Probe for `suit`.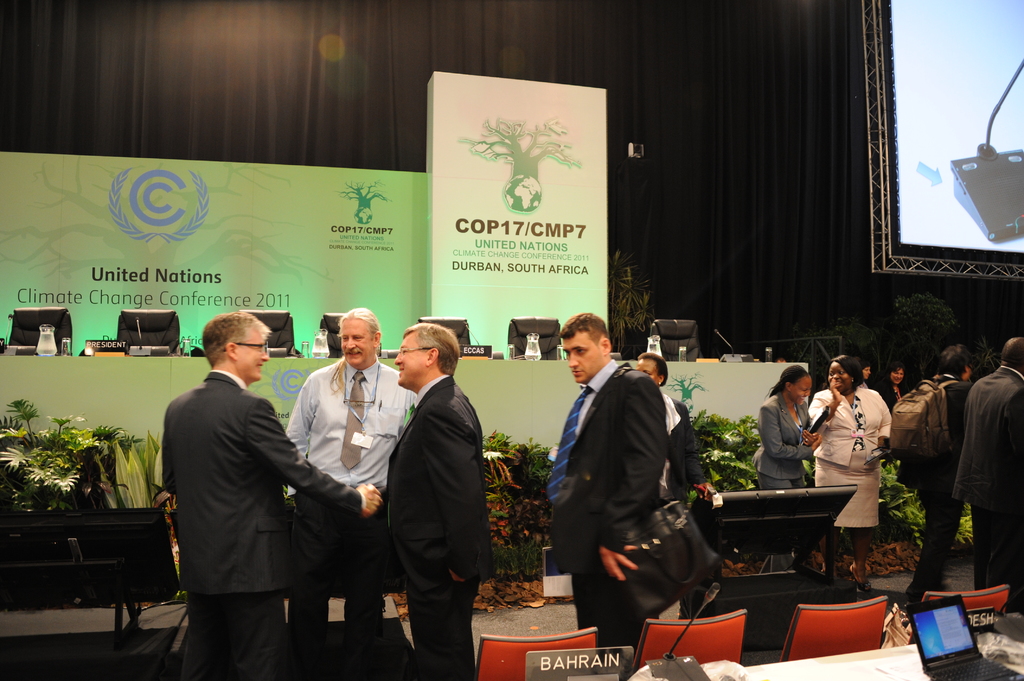
Probe result: [390,374,492,680].
